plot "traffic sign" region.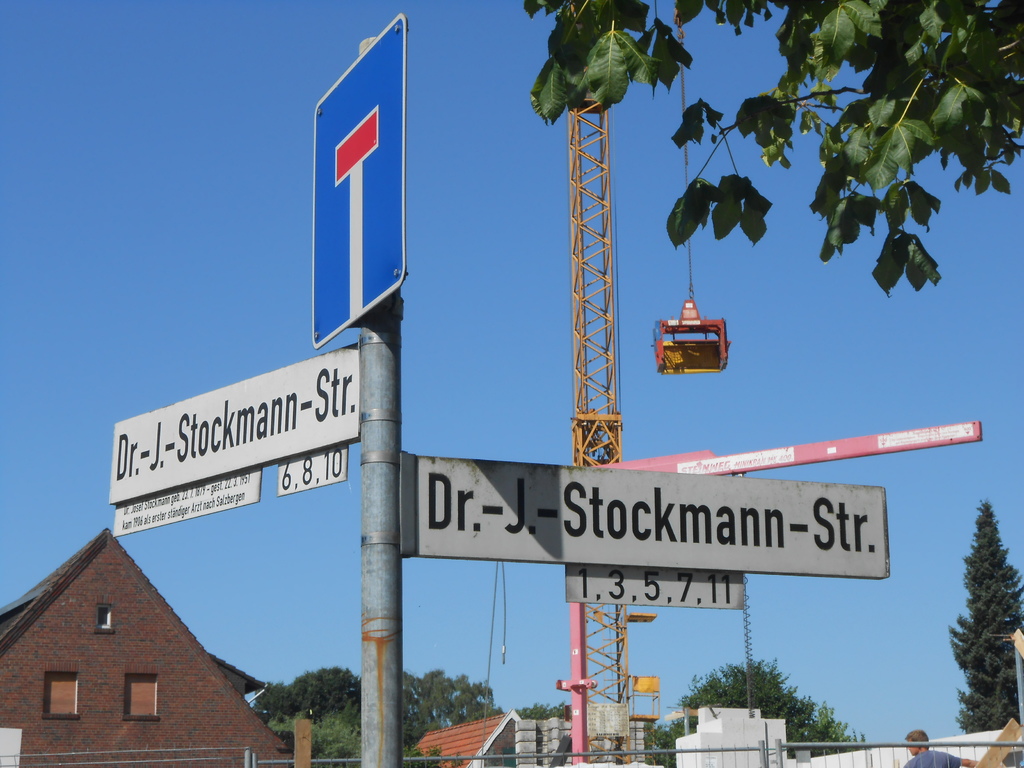
Plotted at {"x1": 112, "y1": 346, "x2": 358, "y2": 538}.
